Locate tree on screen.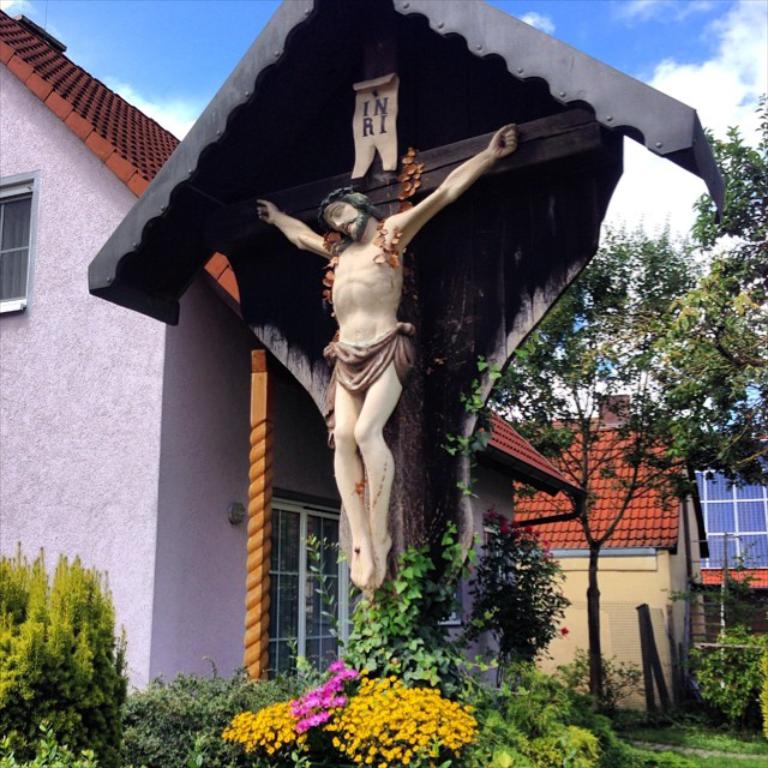
On screen at {"left": 480, "top": 222, "right": 704, "bottom": 709}.
